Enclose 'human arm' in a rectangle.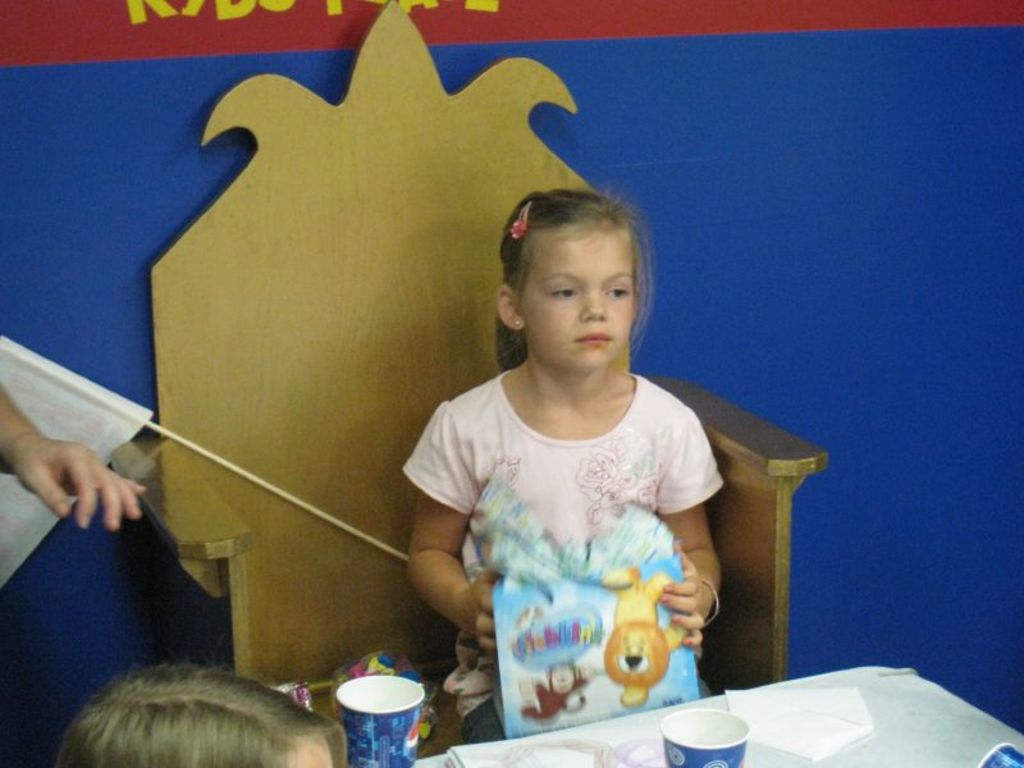
{"left": 0, "top": 374, "right": 154, "bottom": 535}.
